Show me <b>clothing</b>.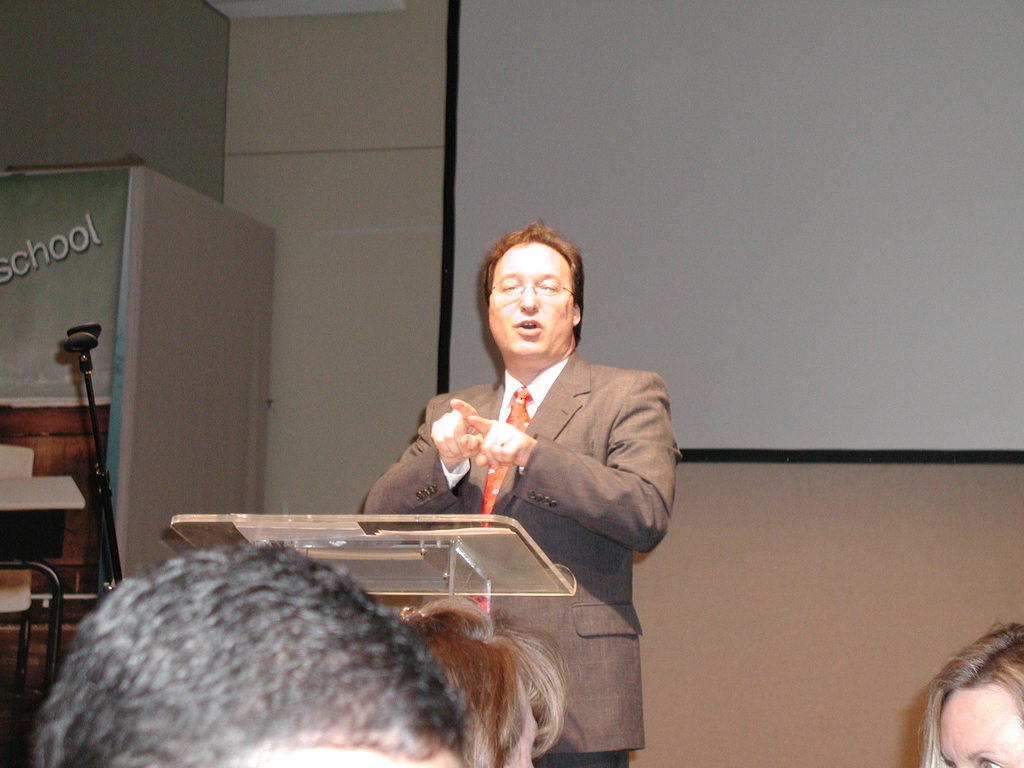
<b>clothing</b> is here: {"left": 321, "top": 341, "right": 640, "bottom": 718}.
